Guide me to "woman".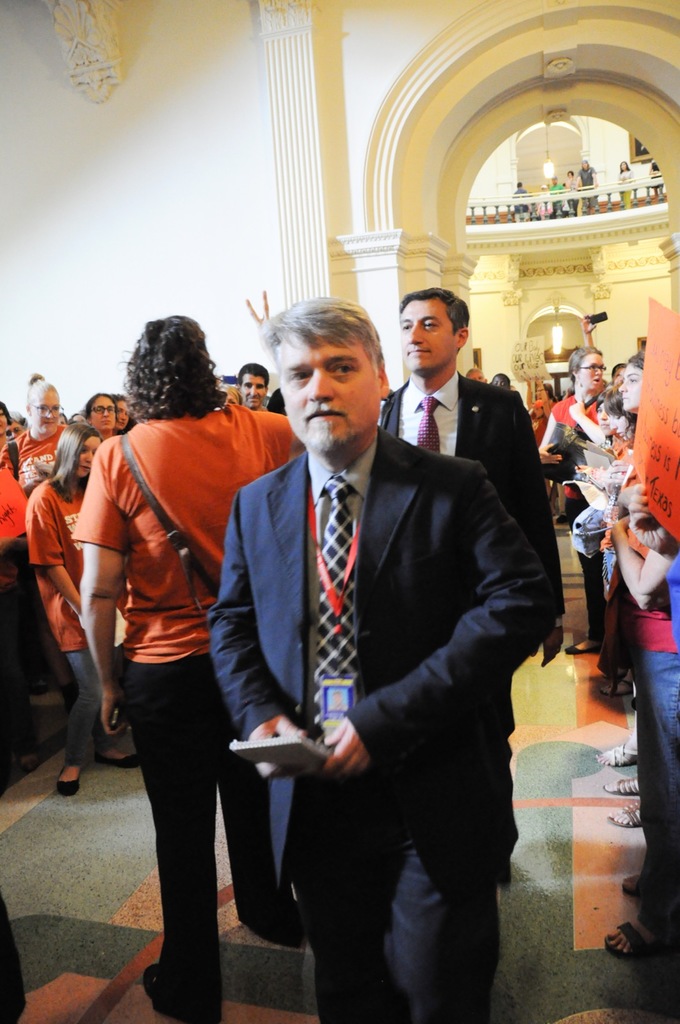
Guidance: (602, 387, 635, 764).
